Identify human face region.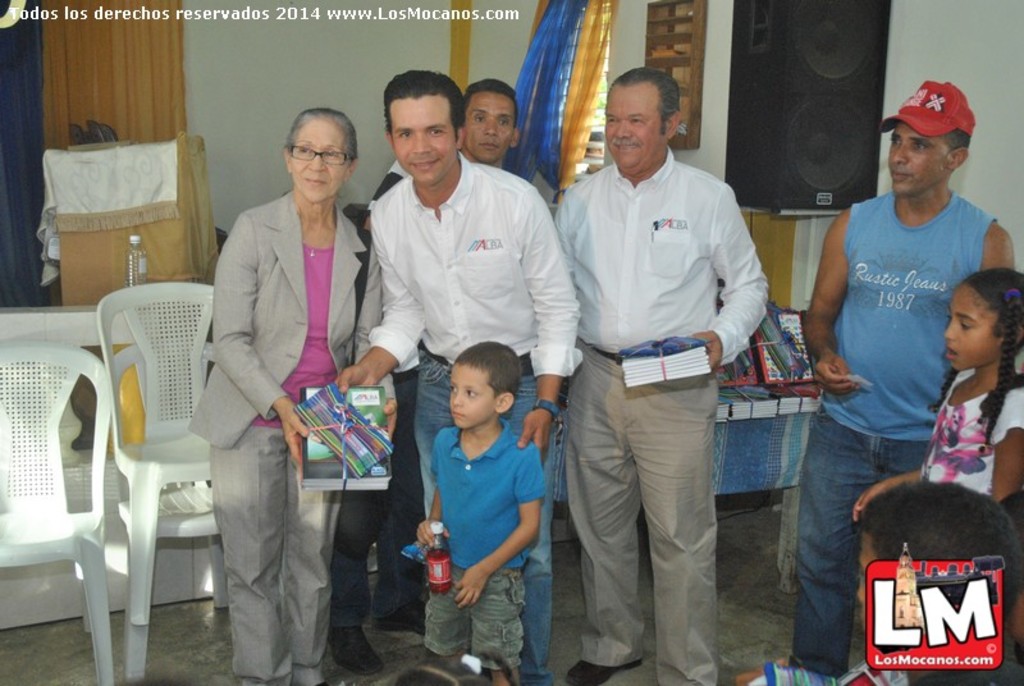
Region: {"x1": 465, "y1": 92, "x2": 515, "y2": 165}.
